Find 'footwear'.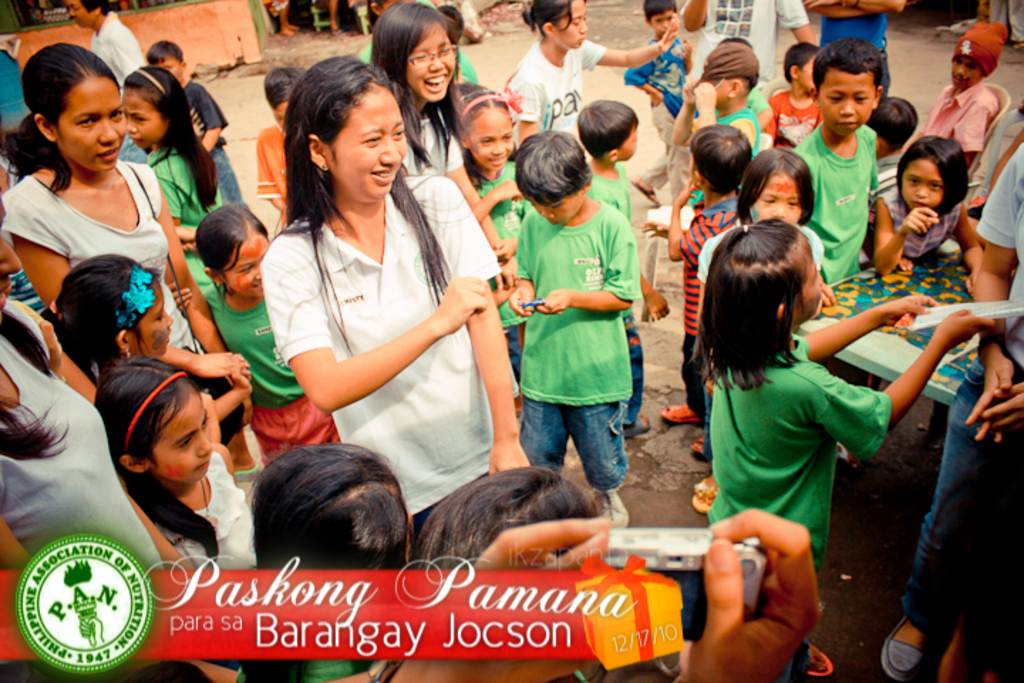
BBox(654, 401, 694, 425).
